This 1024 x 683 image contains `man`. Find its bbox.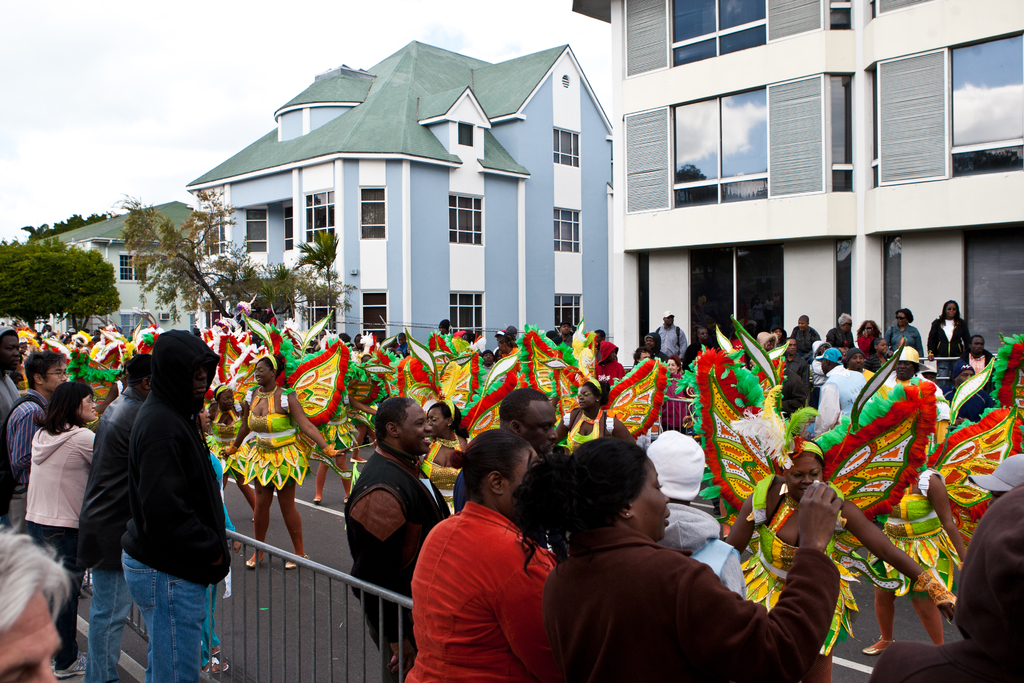
(115,322,230,676).
